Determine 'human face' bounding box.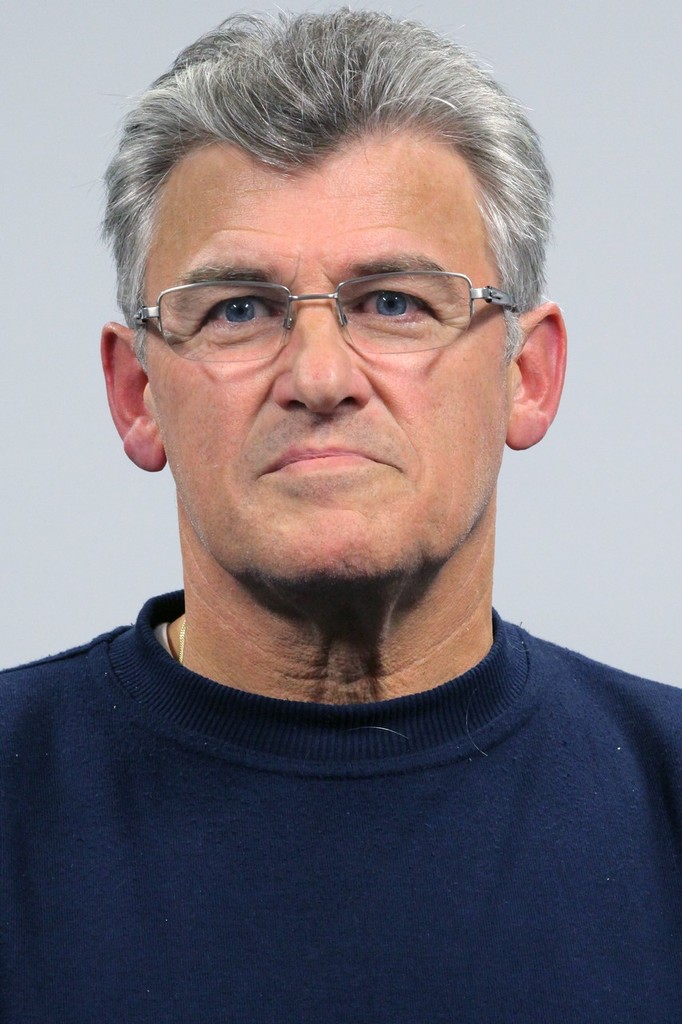
Determined: bbox=(141, 139, 513, 602).
